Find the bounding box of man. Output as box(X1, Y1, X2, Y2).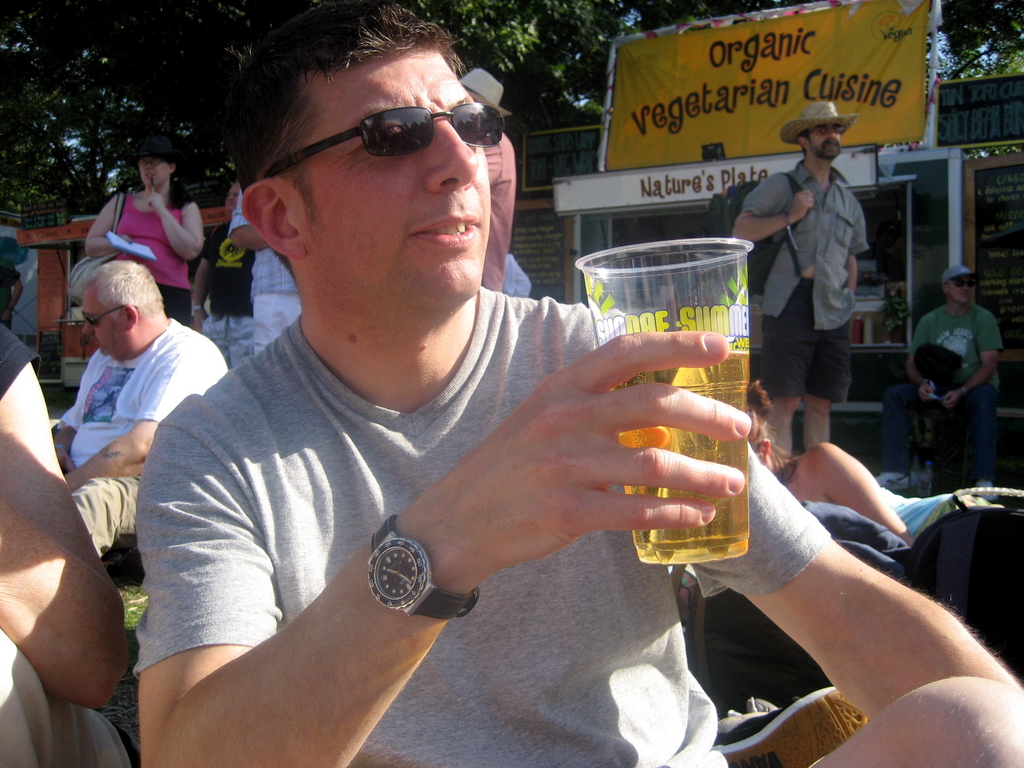
box(192, 183, 254, 372).
